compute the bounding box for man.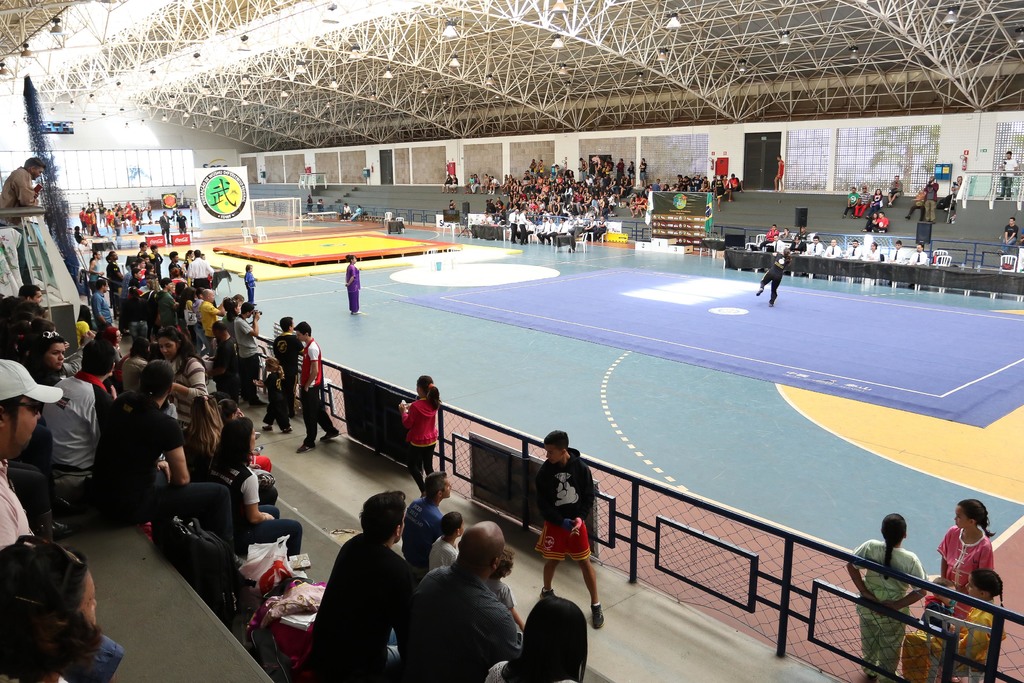
locate(547, 219, 556, 241).
